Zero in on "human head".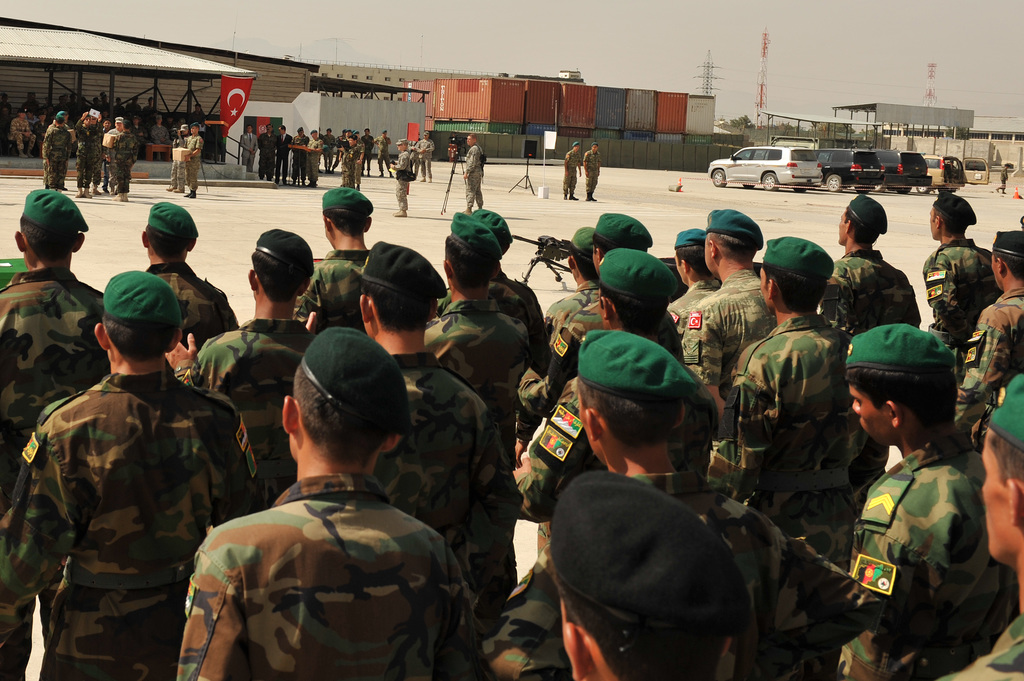
Zeroed in: {"left": 440, "top": 226, "right": 497, "bottom": 298}.
